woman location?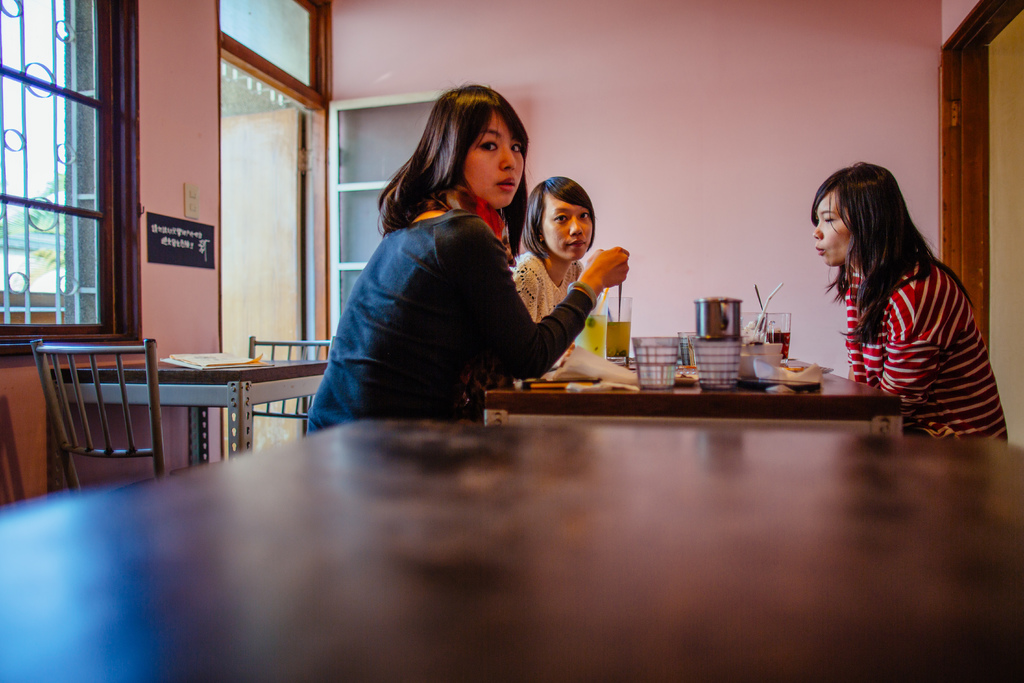
<bbox>808, 156, 1007, 445</bbox>
